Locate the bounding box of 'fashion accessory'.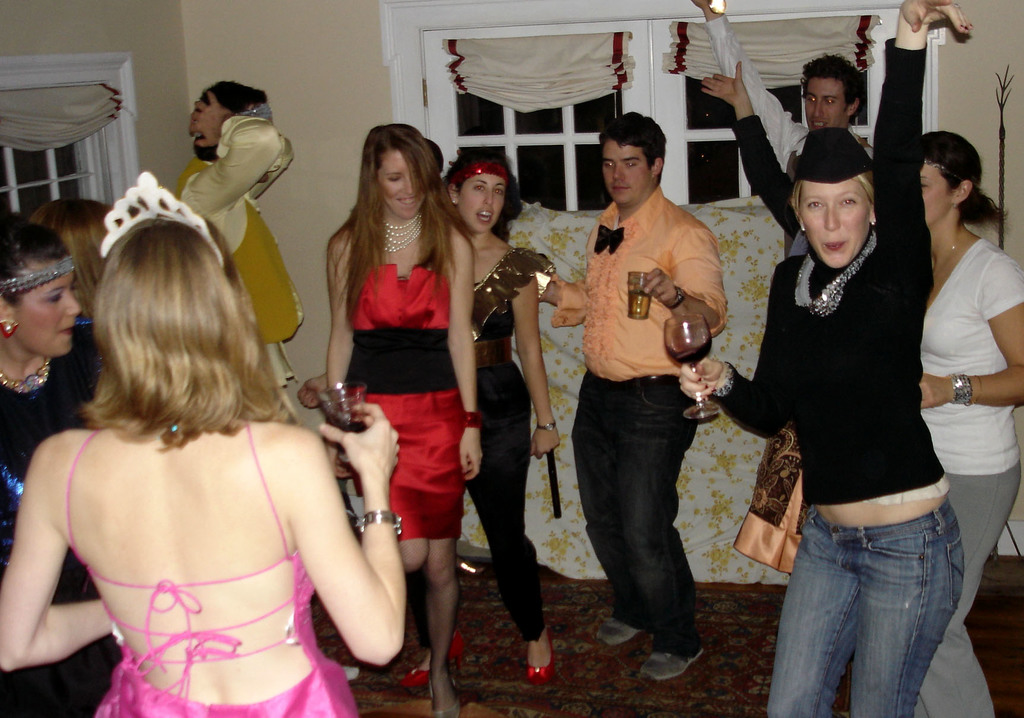
Bounding box: detection(952, 196, 961, 208).
